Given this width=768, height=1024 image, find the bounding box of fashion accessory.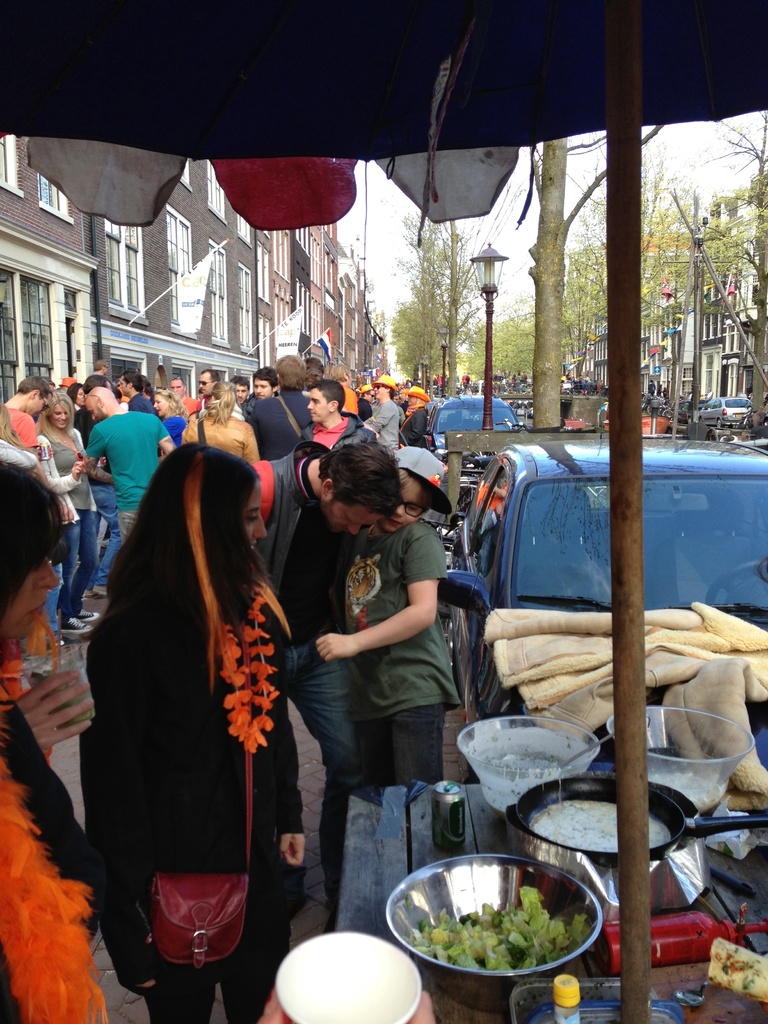
pyautogui.locateOnScreen(206, 591, 278, 750).
